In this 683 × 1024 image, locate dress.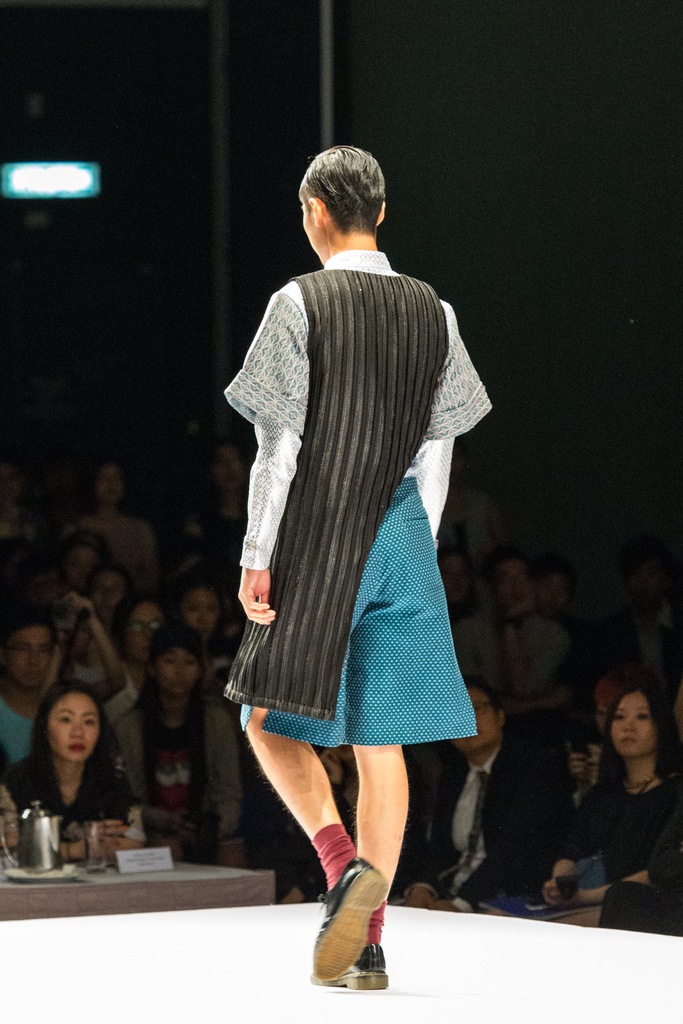
Bounding box: (545, 782, 680, 893).
